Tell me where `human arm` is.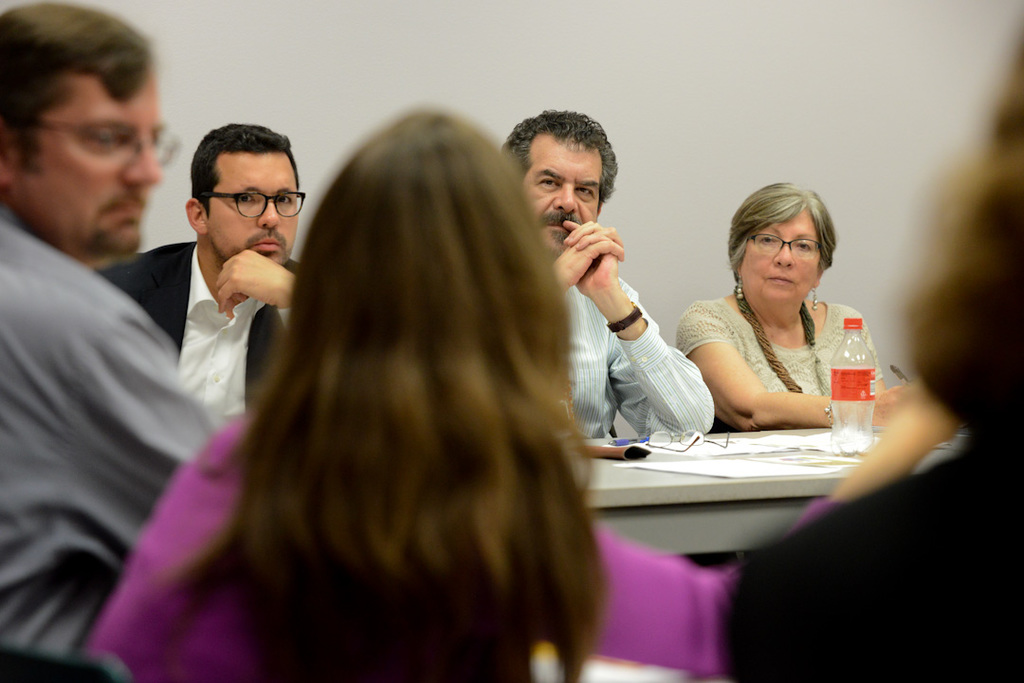
`human arm` is at 78,298,251,598.
